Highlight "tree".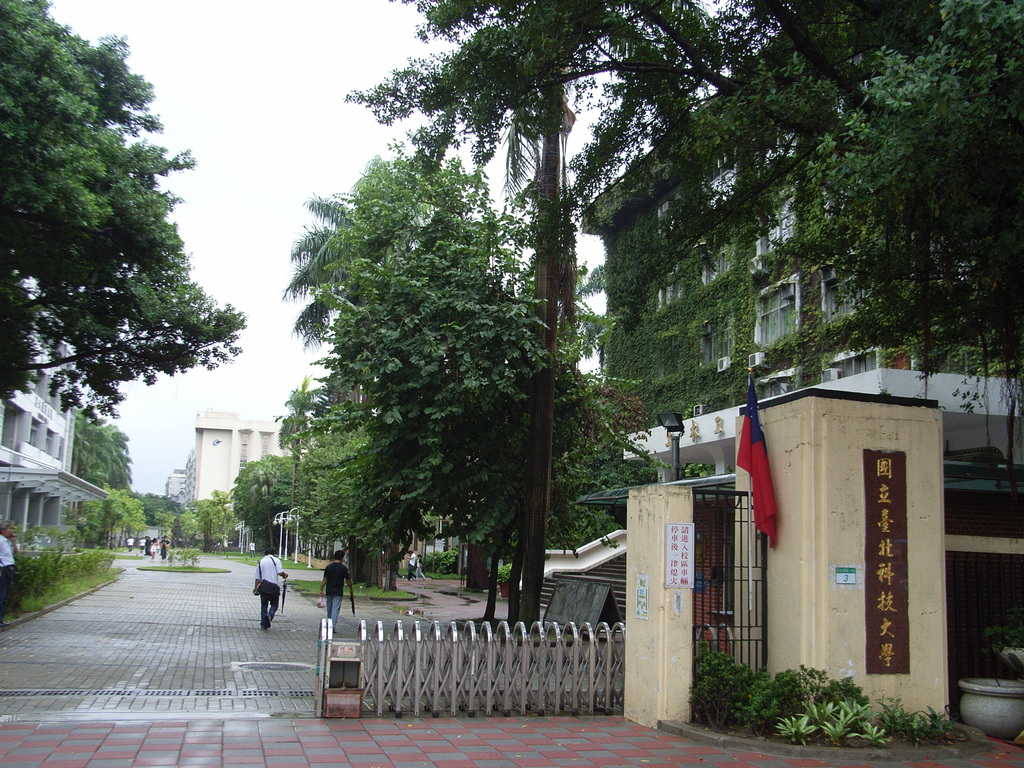
Highlighted region: select_region(83, 490, 137, 547).
